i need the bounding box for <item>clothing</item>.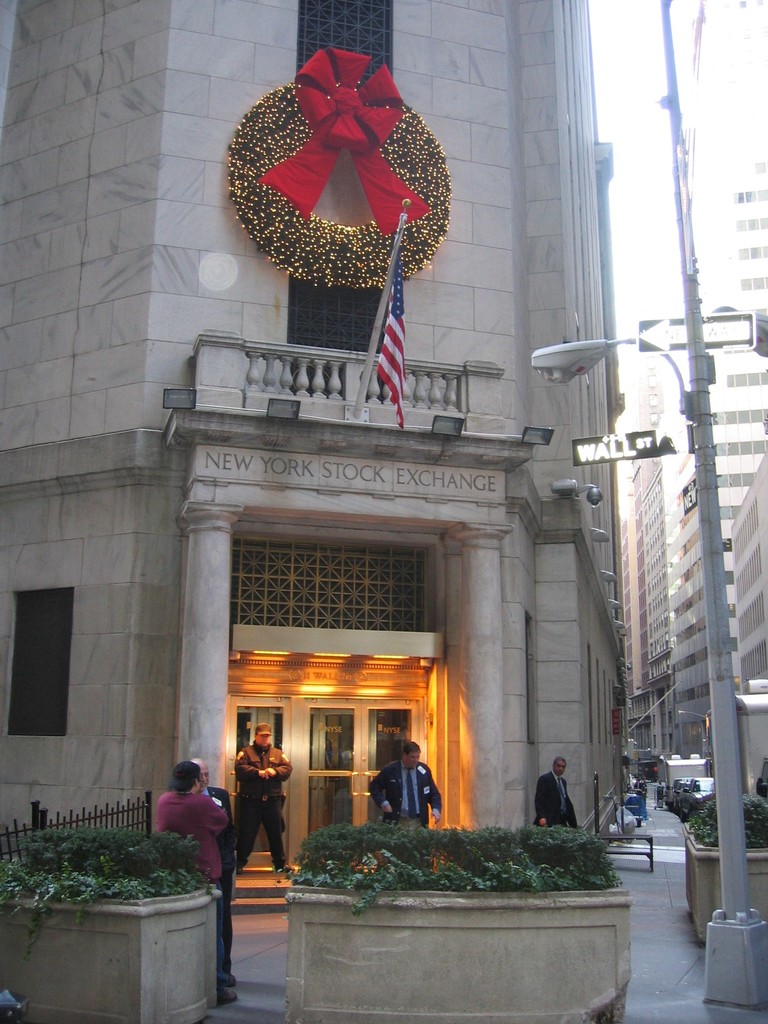
Here it is: pyautogui.locateOnScreen(539, 765, 583, 829).
